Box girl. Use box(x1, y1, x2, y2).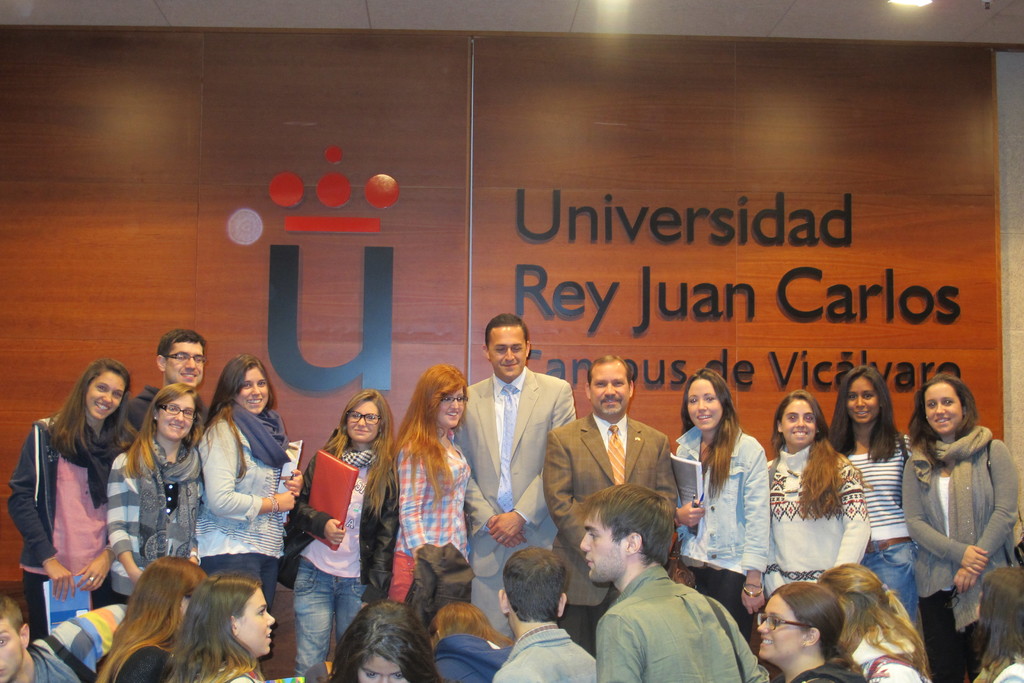
box(673, 369, 771, 650).
